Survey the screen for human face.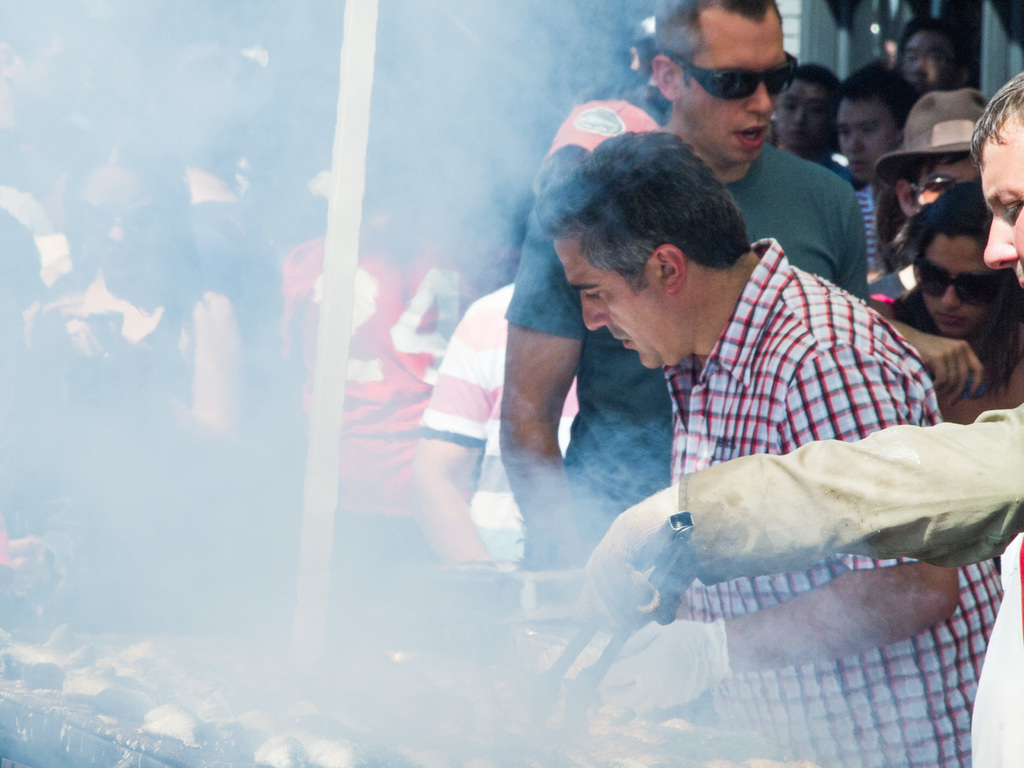
Survey found: Rect(680, 20, 787, 163).
